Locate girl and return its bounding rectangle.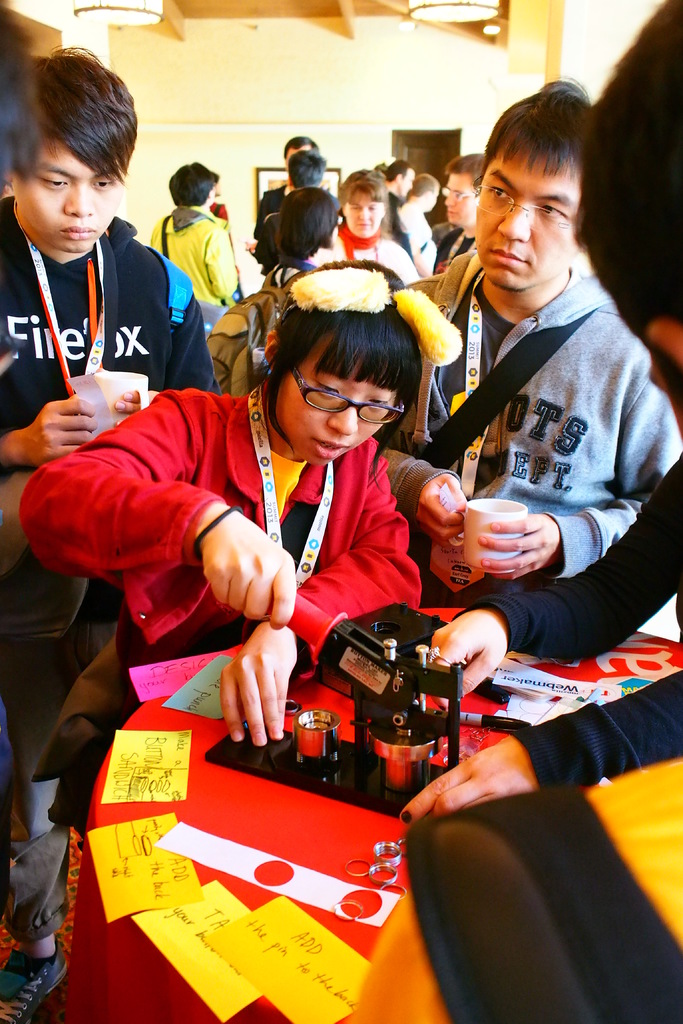
select_region(0, 262, 422, 1023).
